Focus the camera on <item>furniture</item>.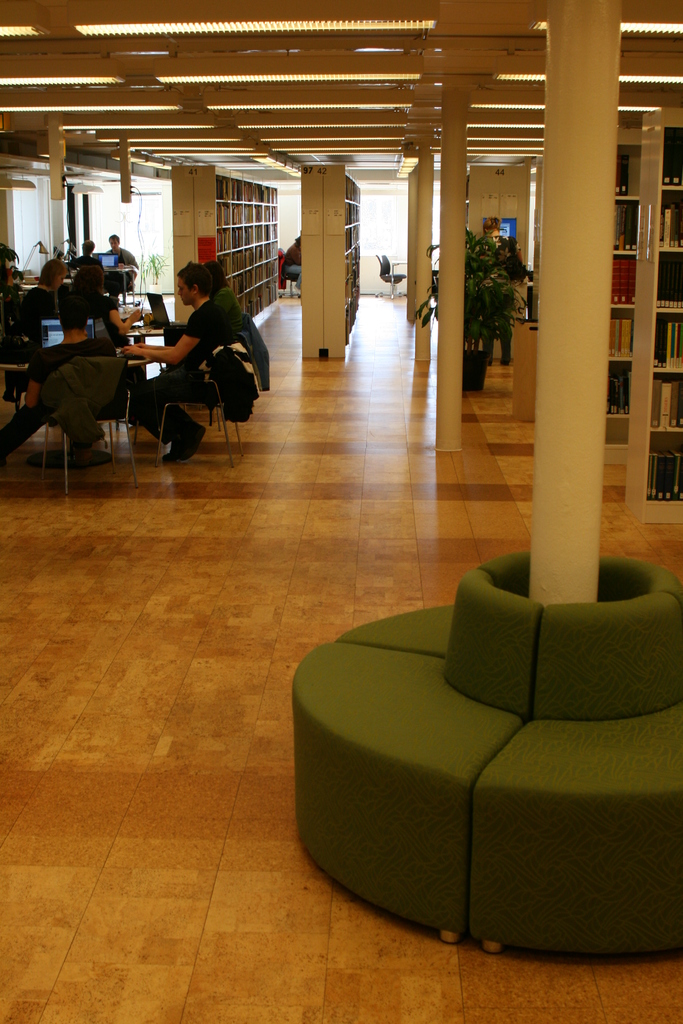
Focus region: left=62, top=356, right=146, bottom=486.
